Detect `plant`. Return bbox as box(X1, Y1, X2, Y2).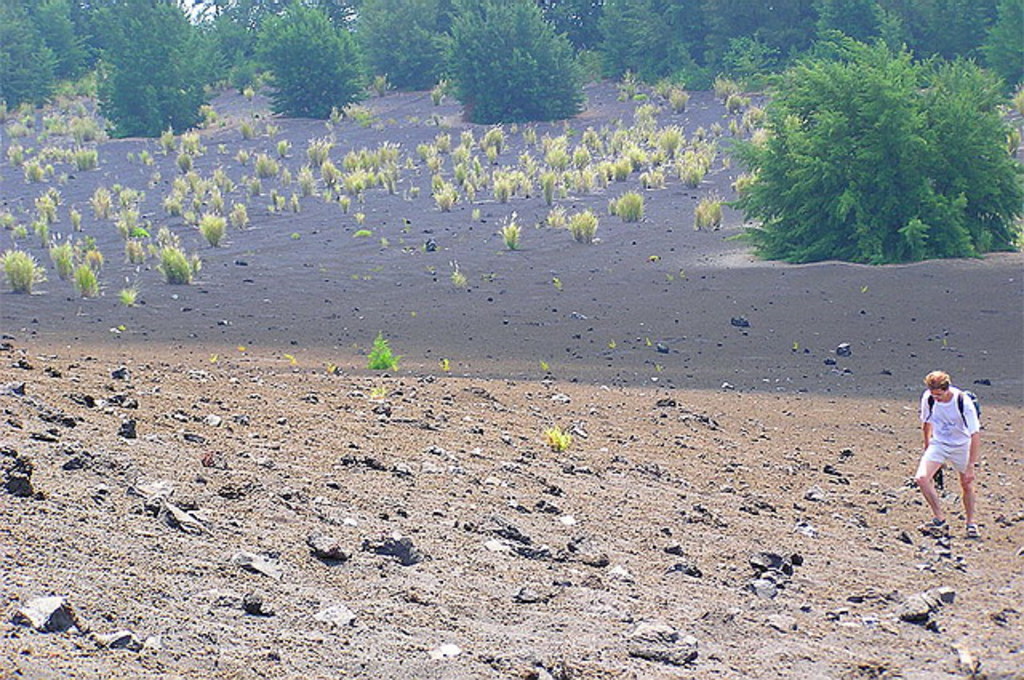
box(56, 168, 70, 189).
